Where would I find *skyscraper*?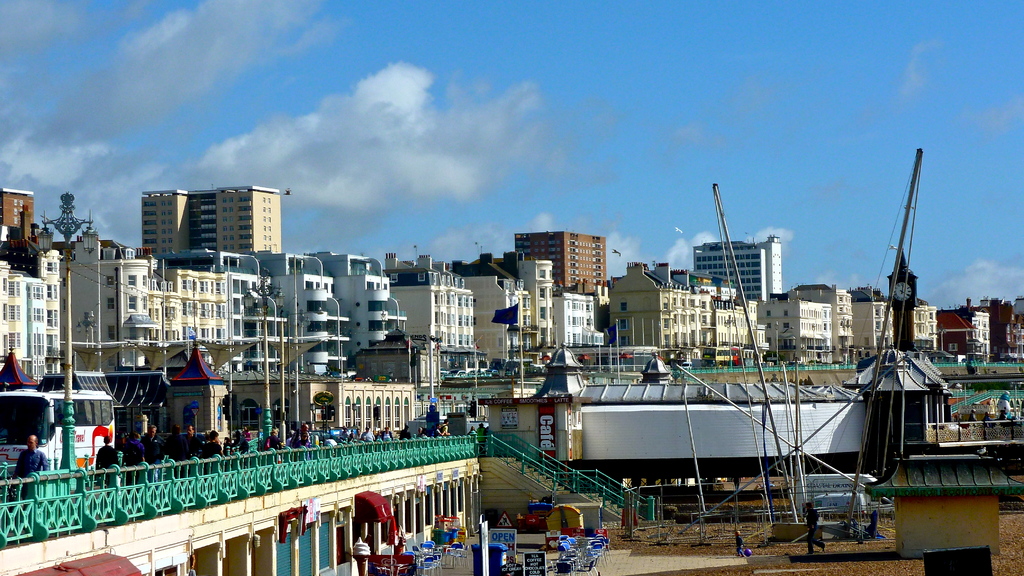
At rect(753, 236, 785, 292).
